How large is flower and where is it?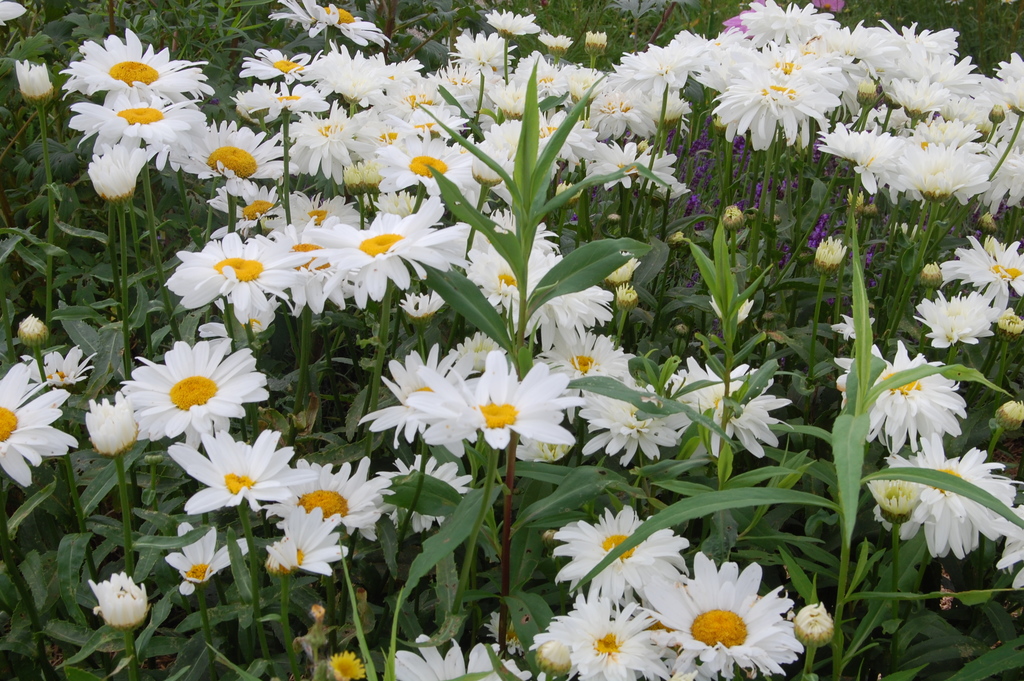
Bounding box: (0,0,27,33).
